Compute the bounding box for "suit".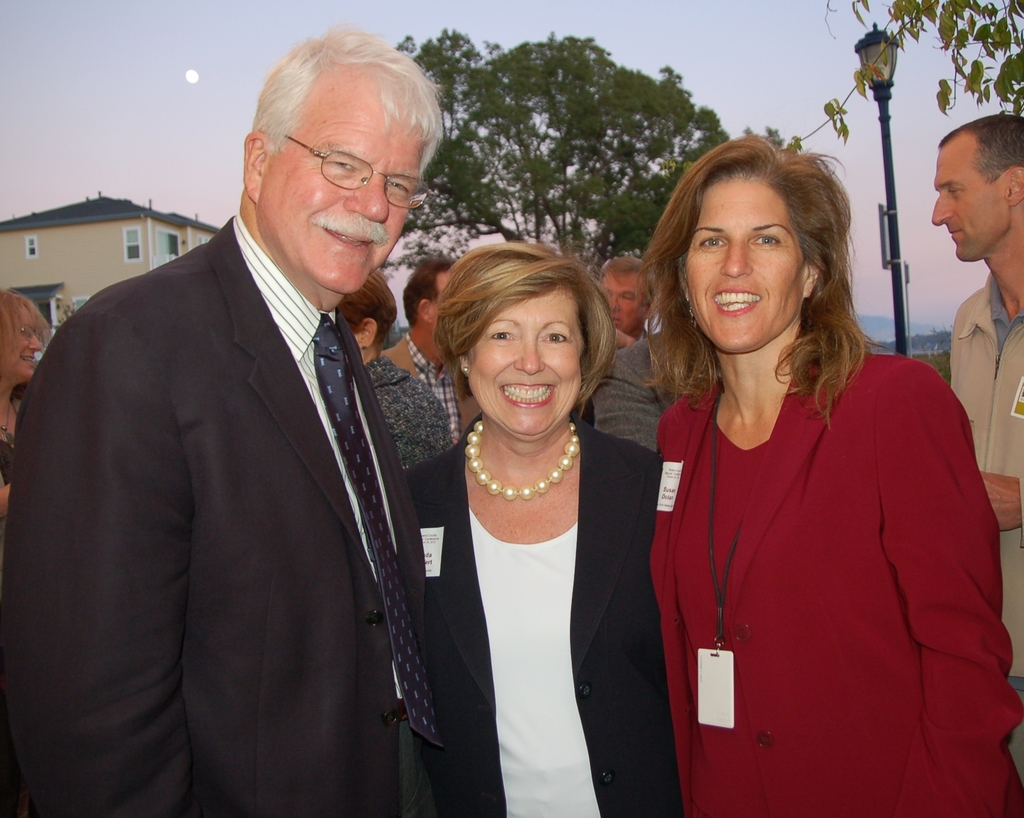
<bbox>0, 208, 444, 817</bbox>.
